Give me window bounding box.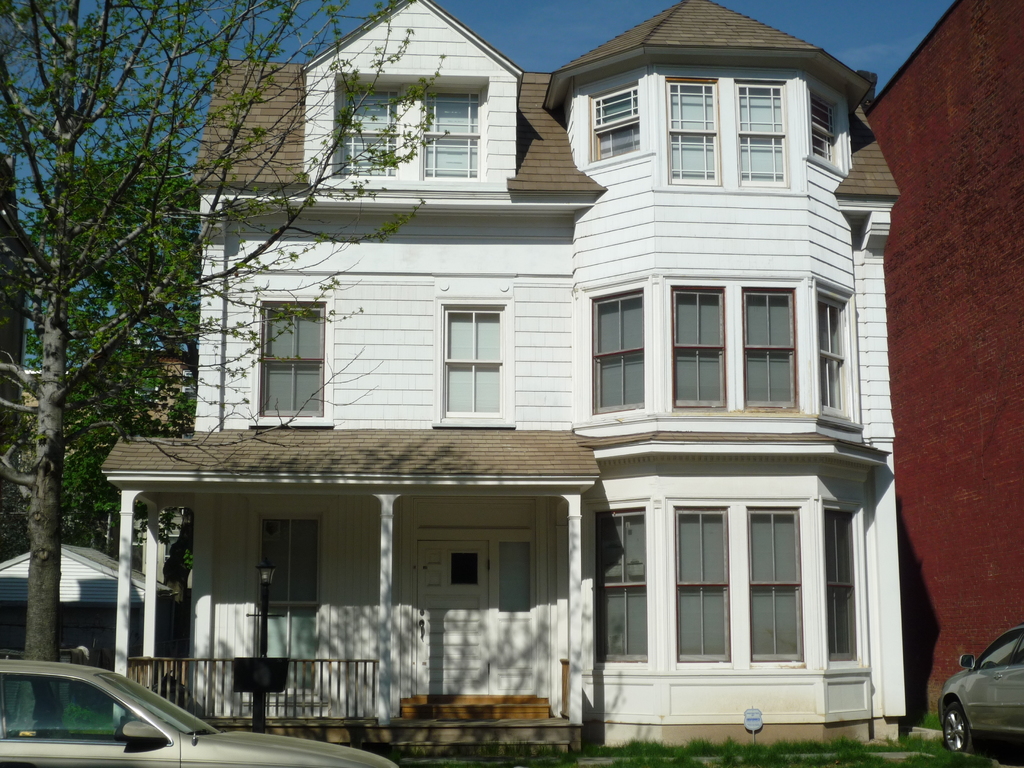
bbox=(446, 307, 499, 416).
